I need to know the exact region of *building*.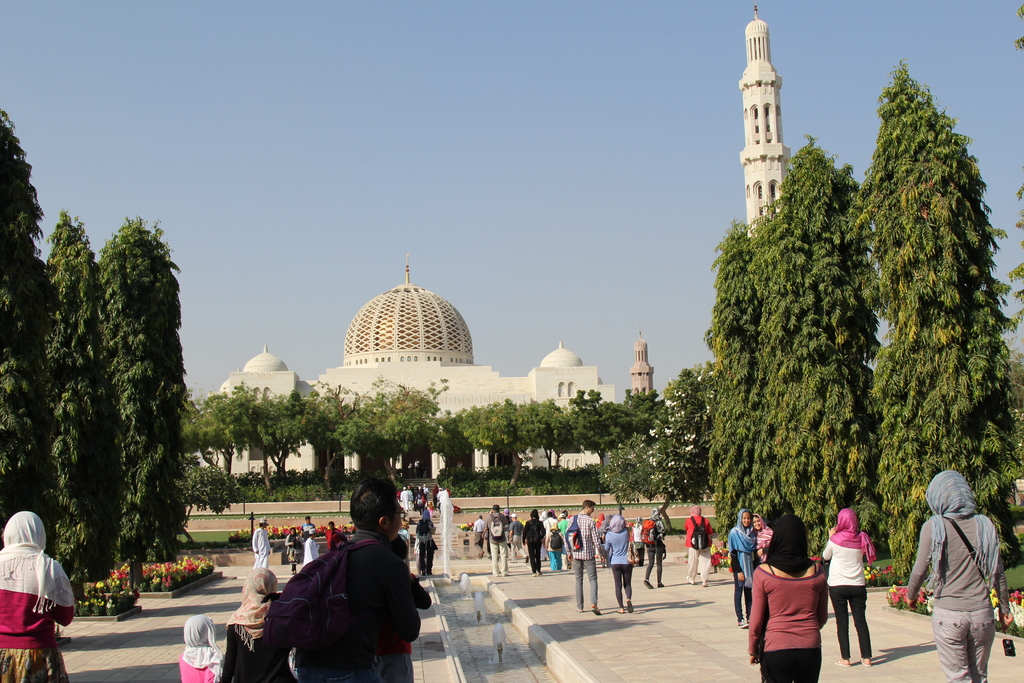
Region: [left=737, top=5, right=796, bottom=242].
